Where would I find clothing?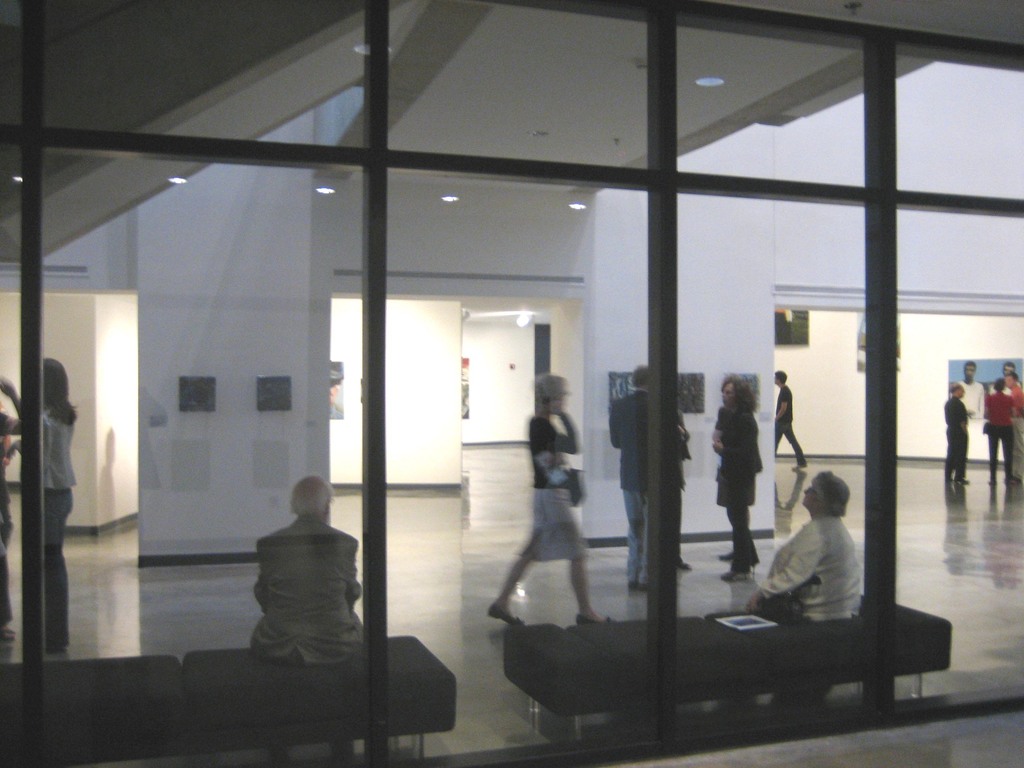
At BBox(676, 404, 692, 563).
